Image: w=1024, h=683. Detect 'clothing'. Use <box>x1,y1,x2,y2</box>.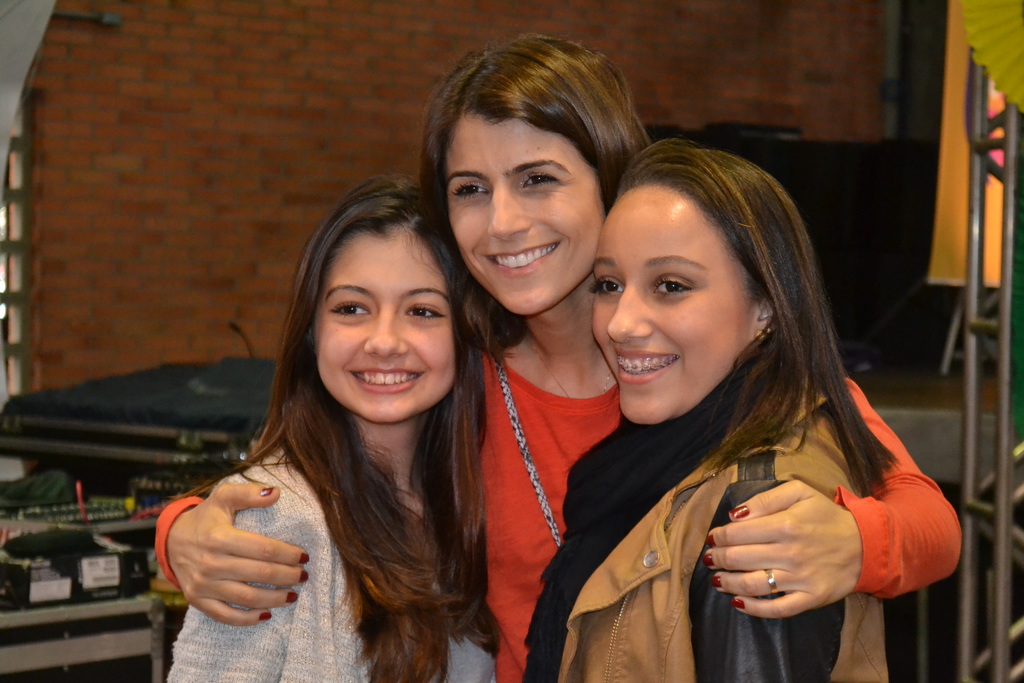
<box>167,440,497,682</box>.
